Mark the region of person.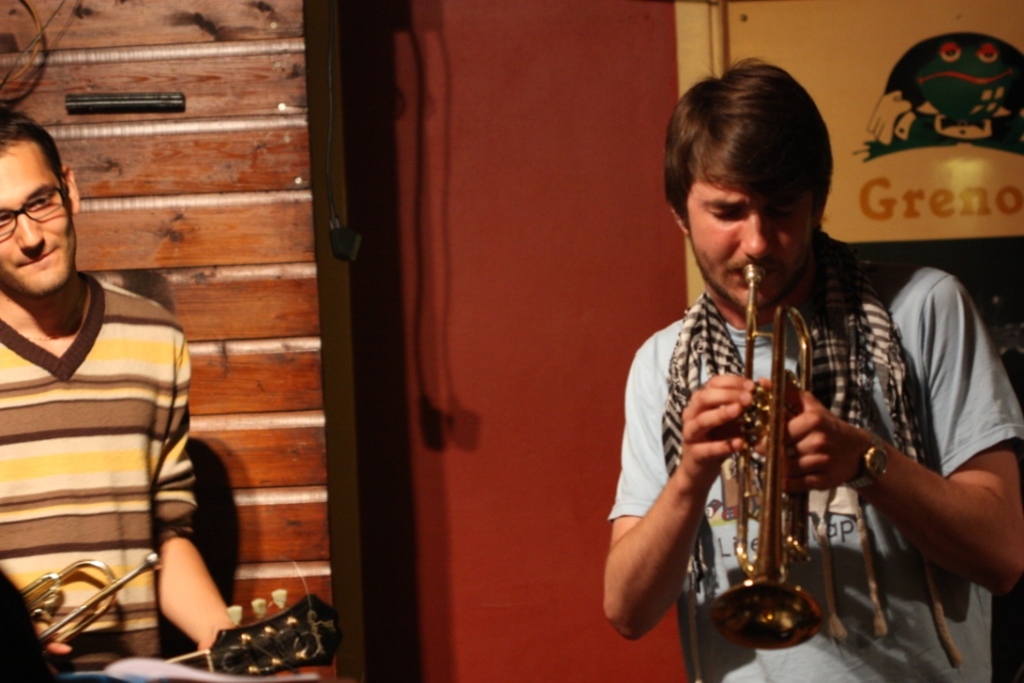
Region: [15,120,210,677].
